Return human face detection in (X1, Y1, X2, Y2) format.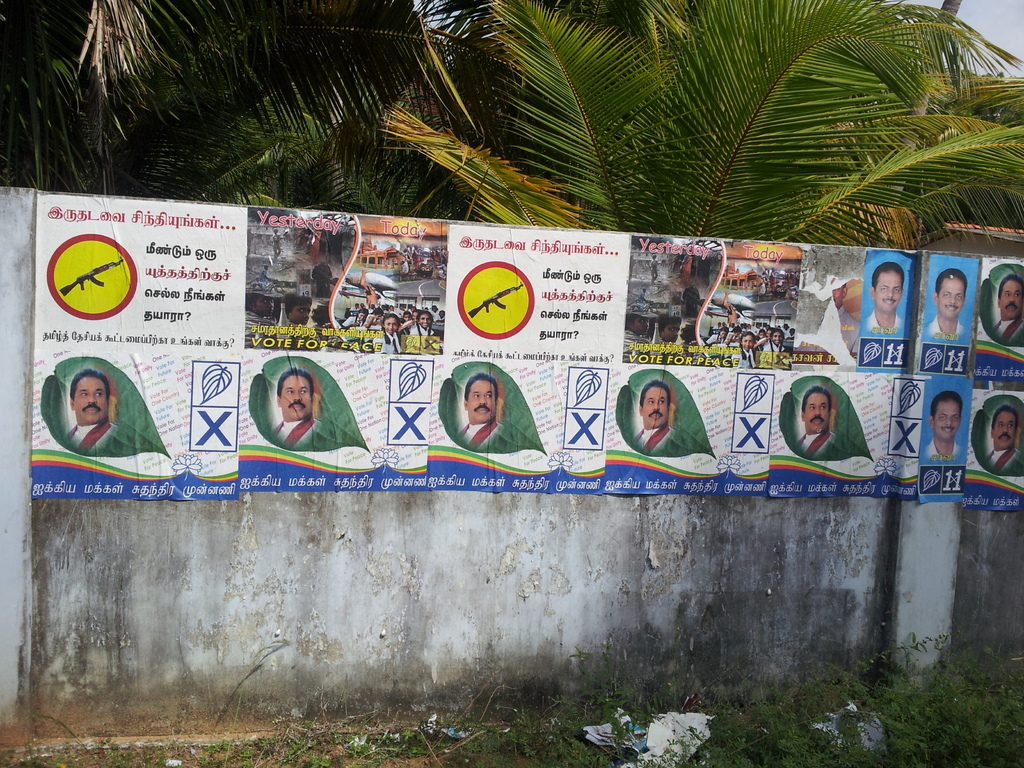
(806, 392, 831, 429).
